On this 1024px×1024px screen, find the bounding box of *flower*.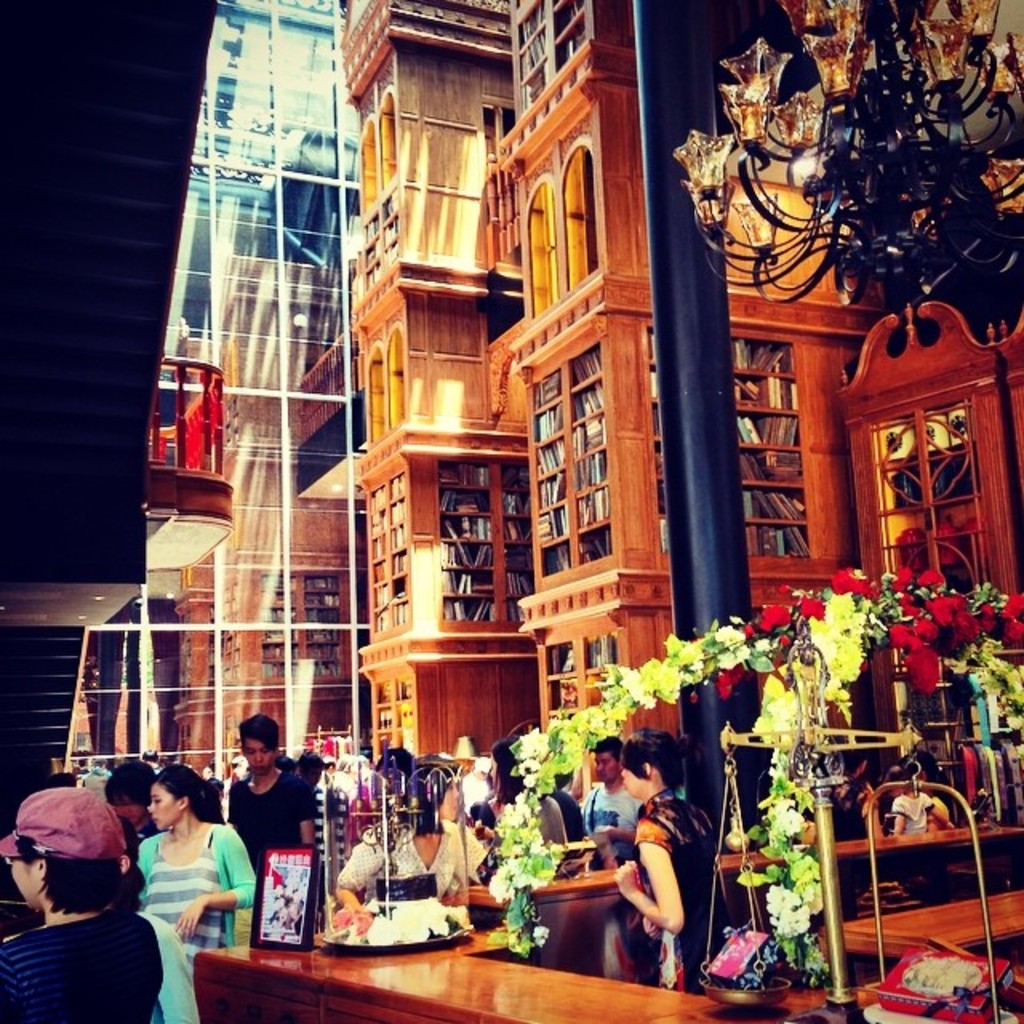
Bounding box: select_region(739, 682, 842, 926).
